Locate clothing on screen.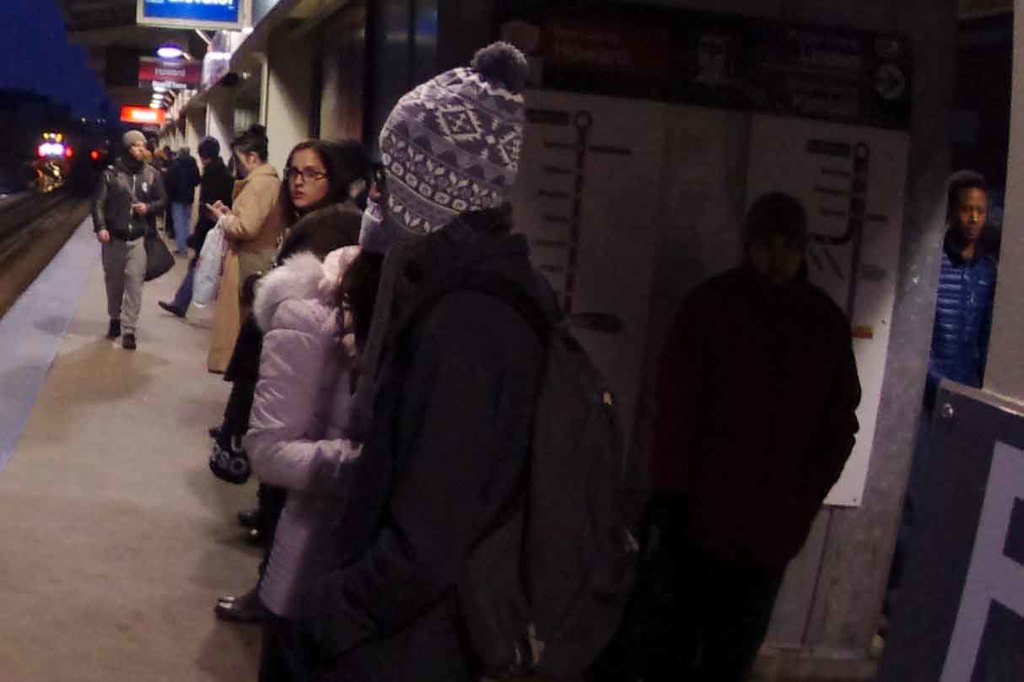
On screen at {"left": 220, "top": 89, "right": 652, "bottom": 681}.
